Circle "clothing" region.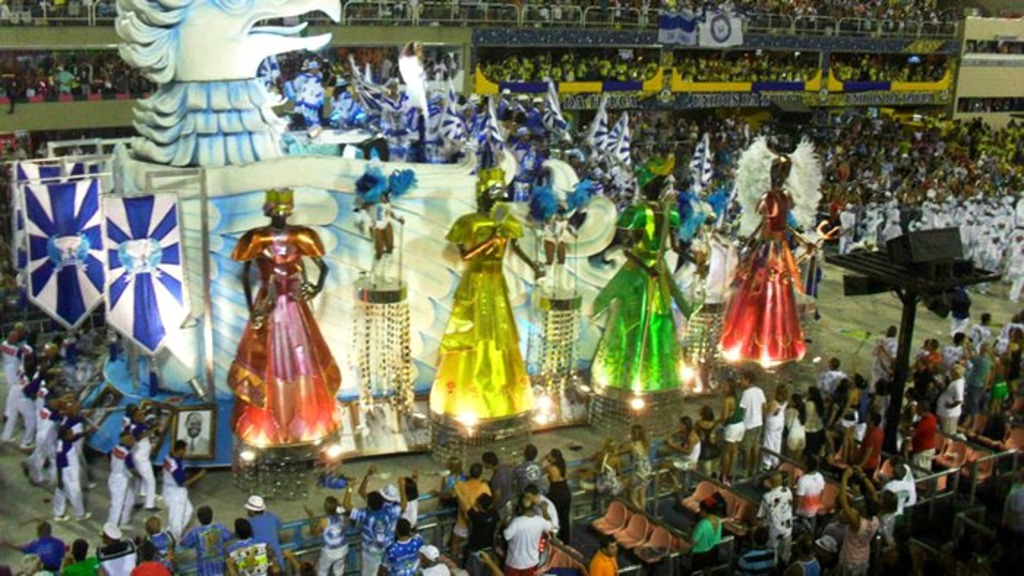
Region: <box>360,526,423,567</box>.
